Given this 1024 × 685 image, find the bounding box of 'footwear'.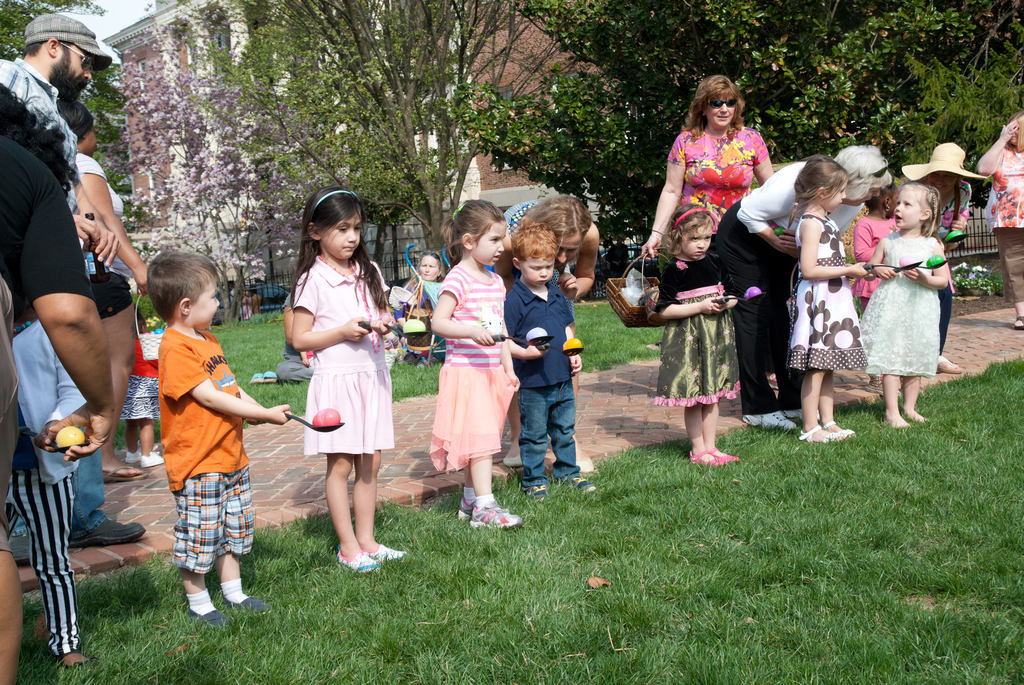
bbox(706, 449, 738, 463).
